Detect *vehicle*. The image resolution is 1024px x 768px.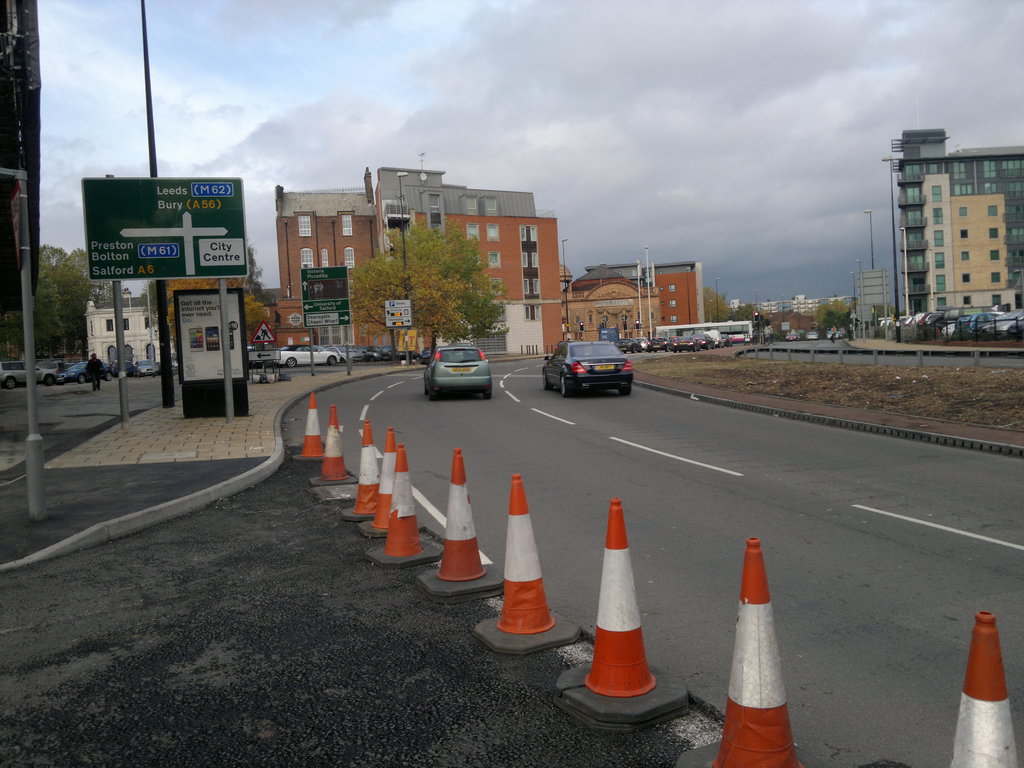
pyautogui.locateOnScreen(0, 355, 62, 388).
